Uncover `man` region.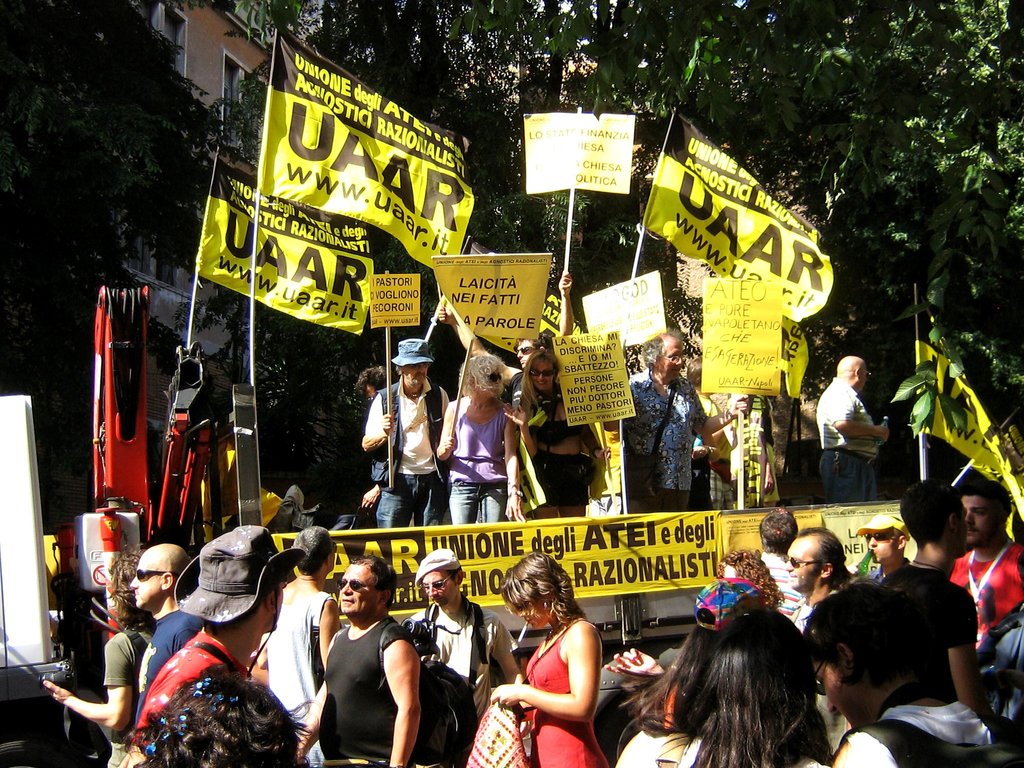
Uncovered: <box>845,514,911,586</box>.
